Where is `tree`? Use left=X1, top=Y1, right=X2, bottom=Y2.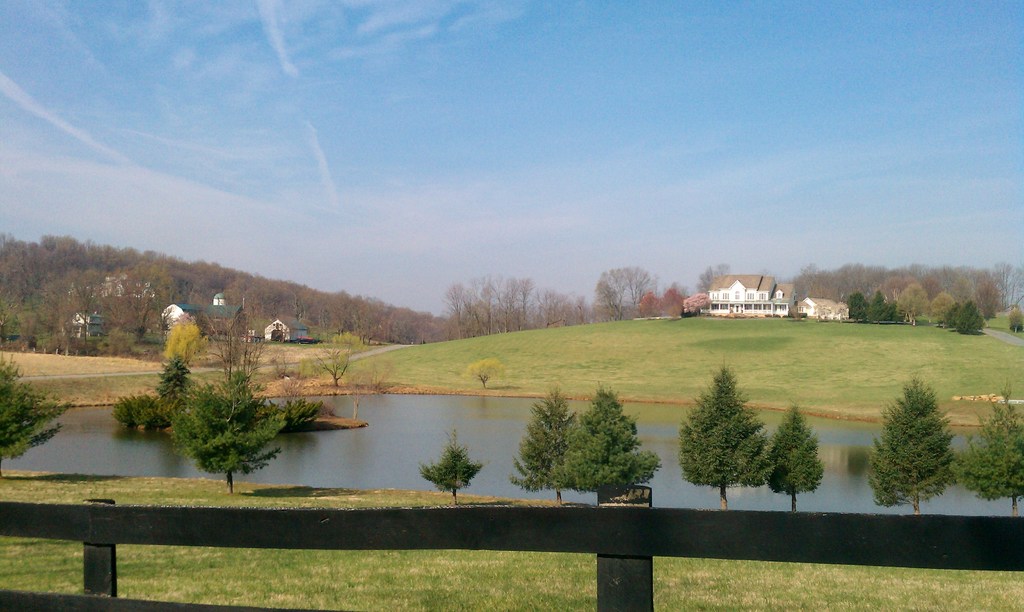
left=956, top=373, right=1023, bottom=509.
